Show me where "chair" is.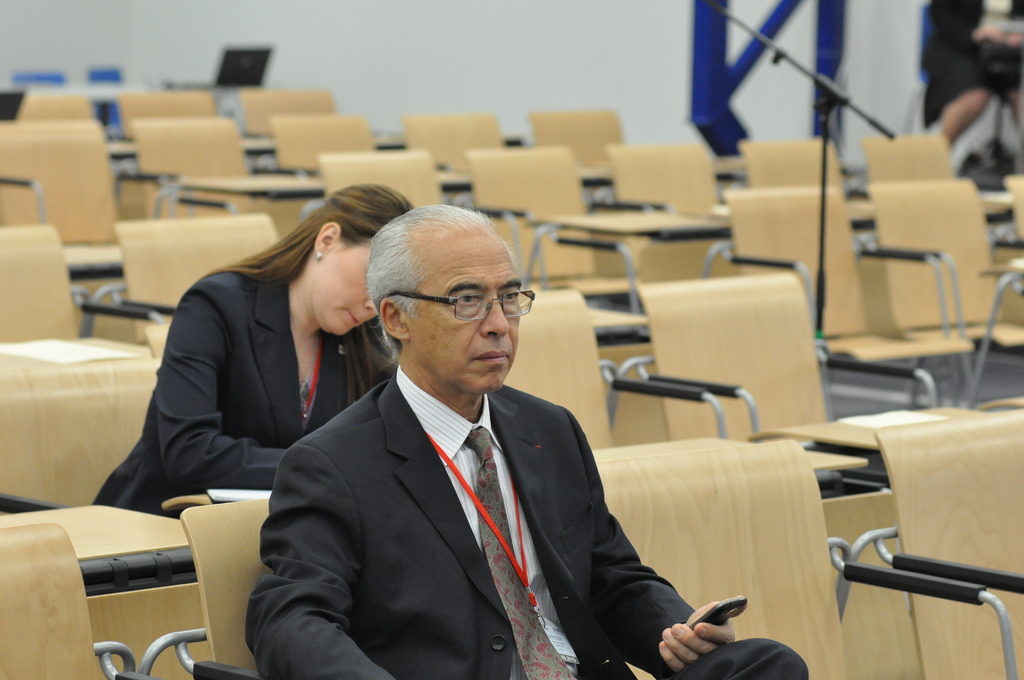
"chair" is at detection(0, 522, 147, 679).
